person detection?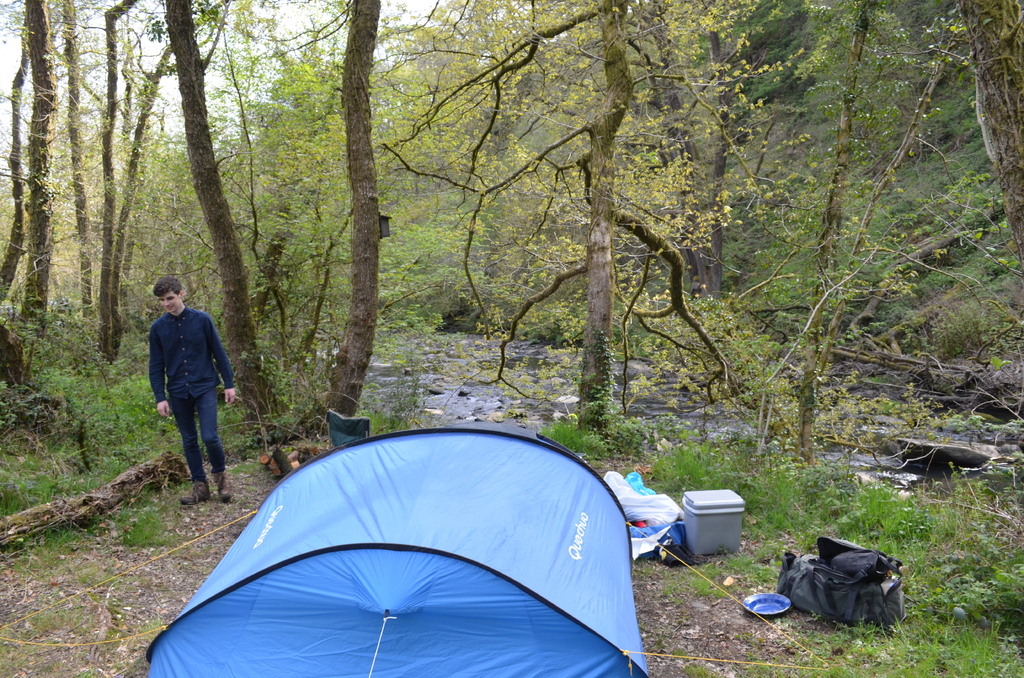
crop(153, 273, 232, 506)
